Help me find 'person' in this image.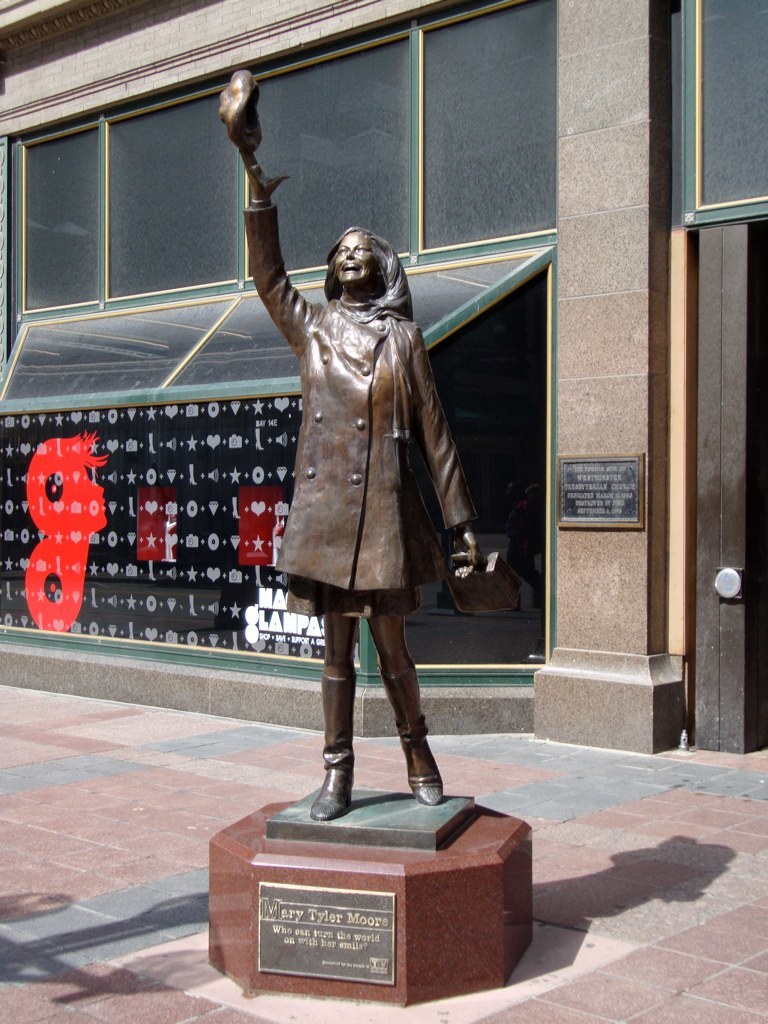
Found it: crop(240, 158, 481, 846).
